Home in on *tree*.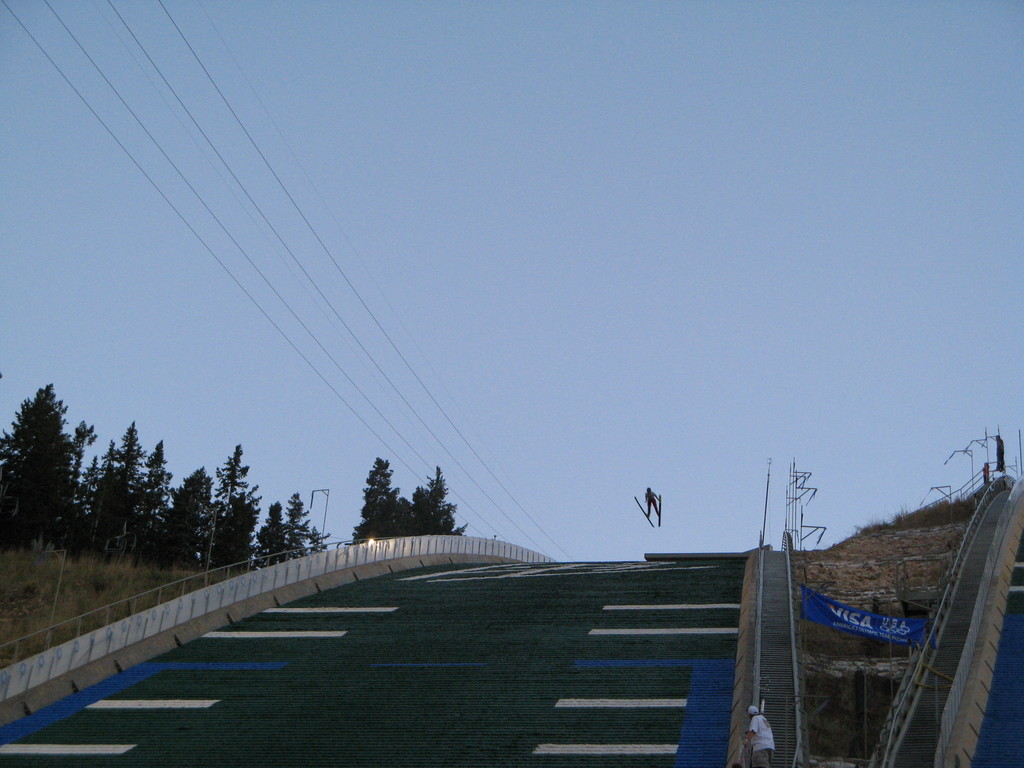
Homed in at 191, 435, 255, 579.
